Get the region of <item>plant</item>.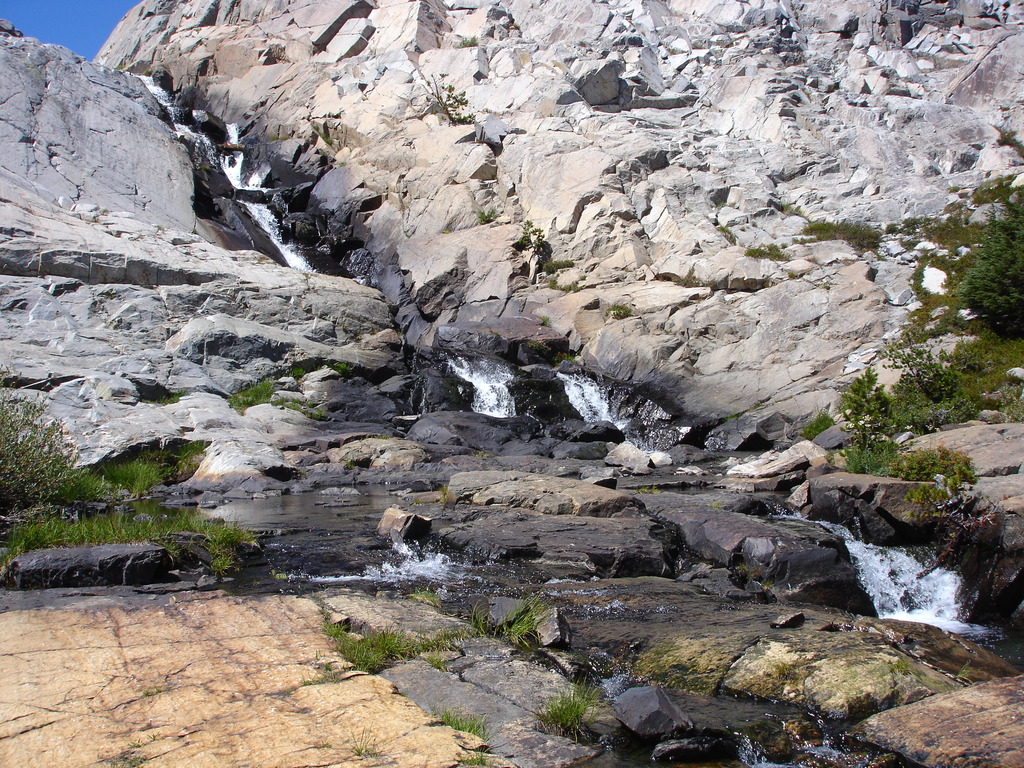
left=604, top=300, right=642, bottom=321.
